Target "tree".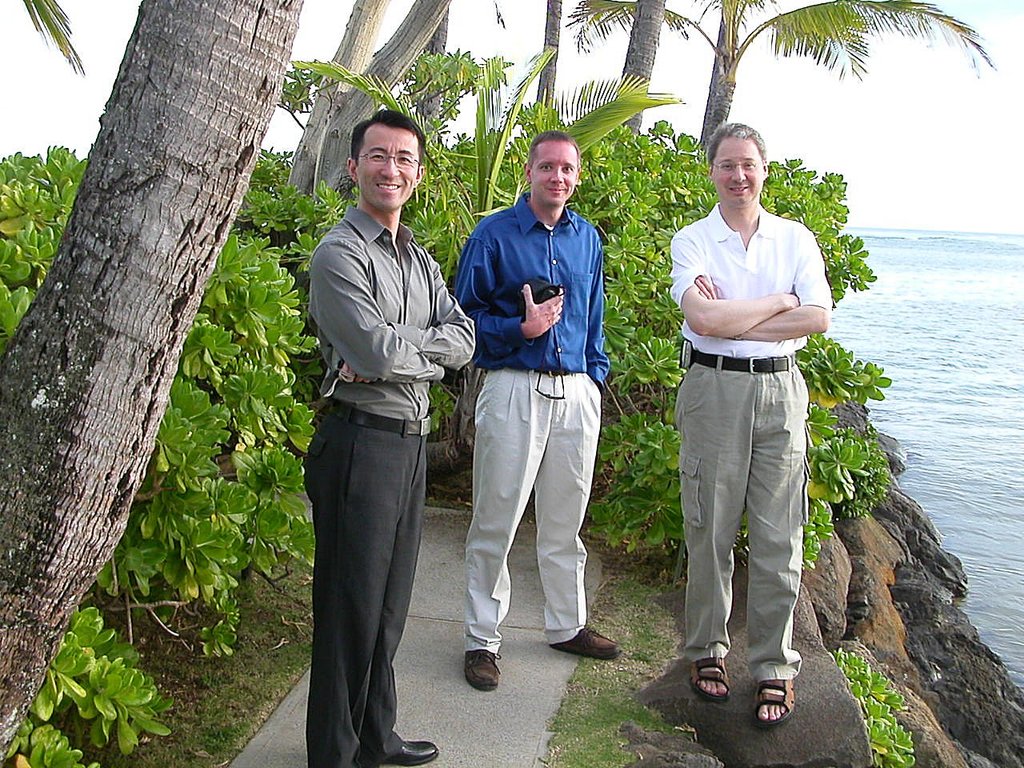
Target region: <box>231,142,362,280</box>.
